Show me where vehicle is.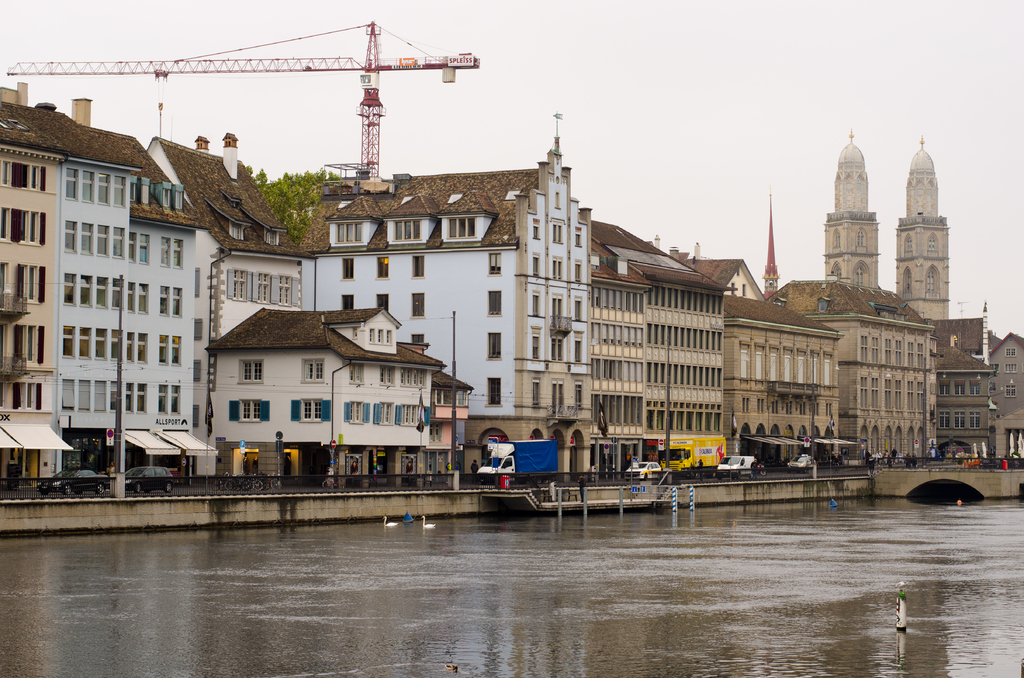
vehicle is at left=714, top=453, right=758, bottom=481.
